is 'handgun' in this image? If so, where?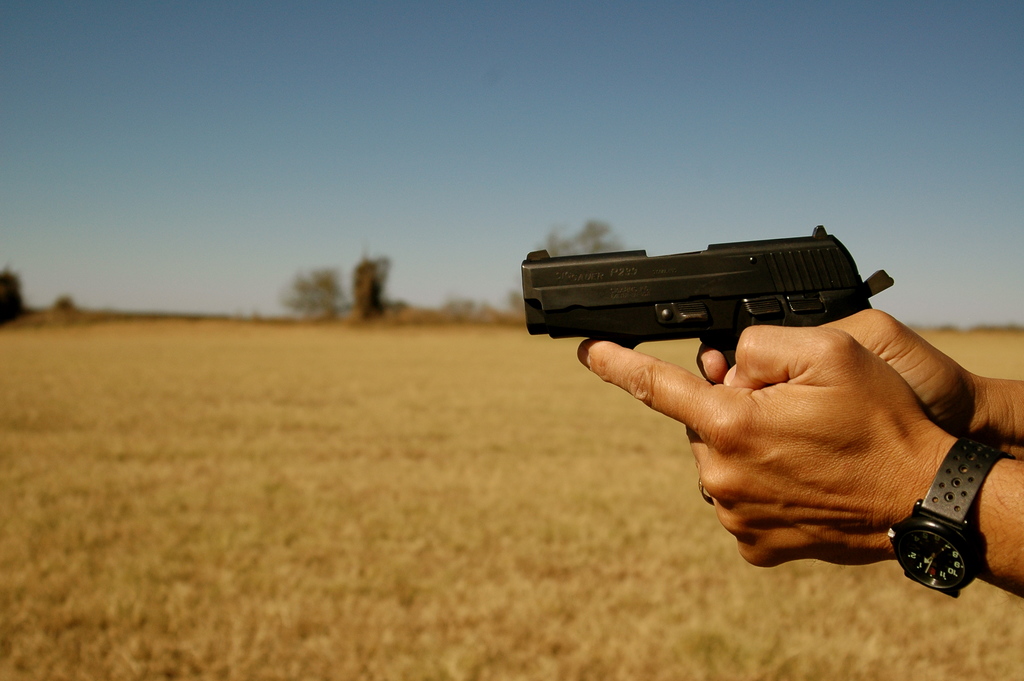
Yes, at locate(517, 224, 898, 368).
